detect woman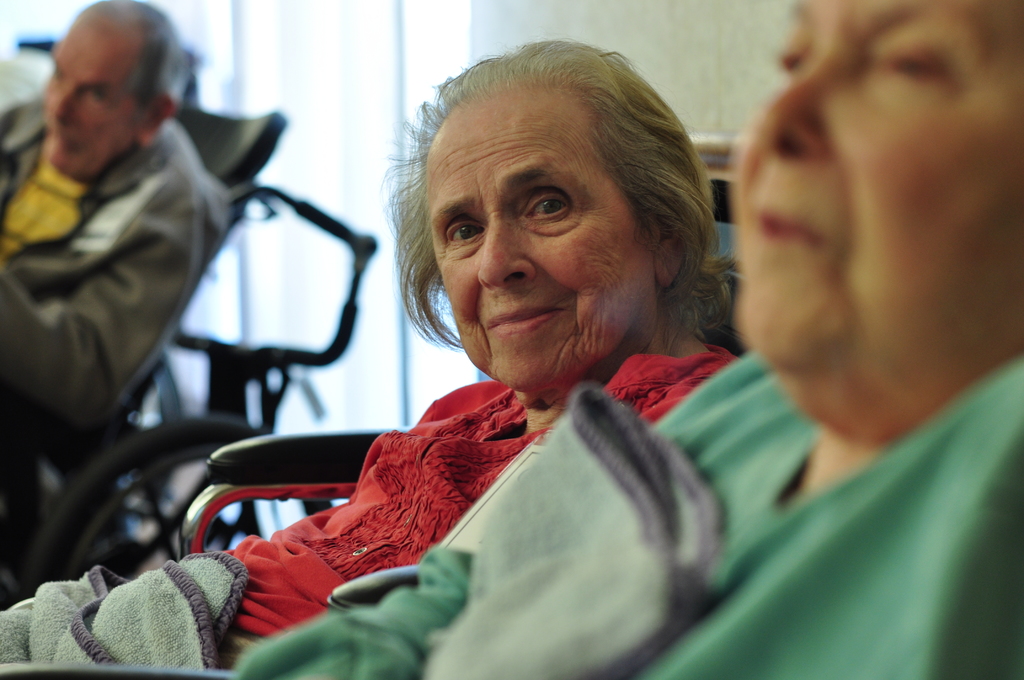
340,69,769,501
